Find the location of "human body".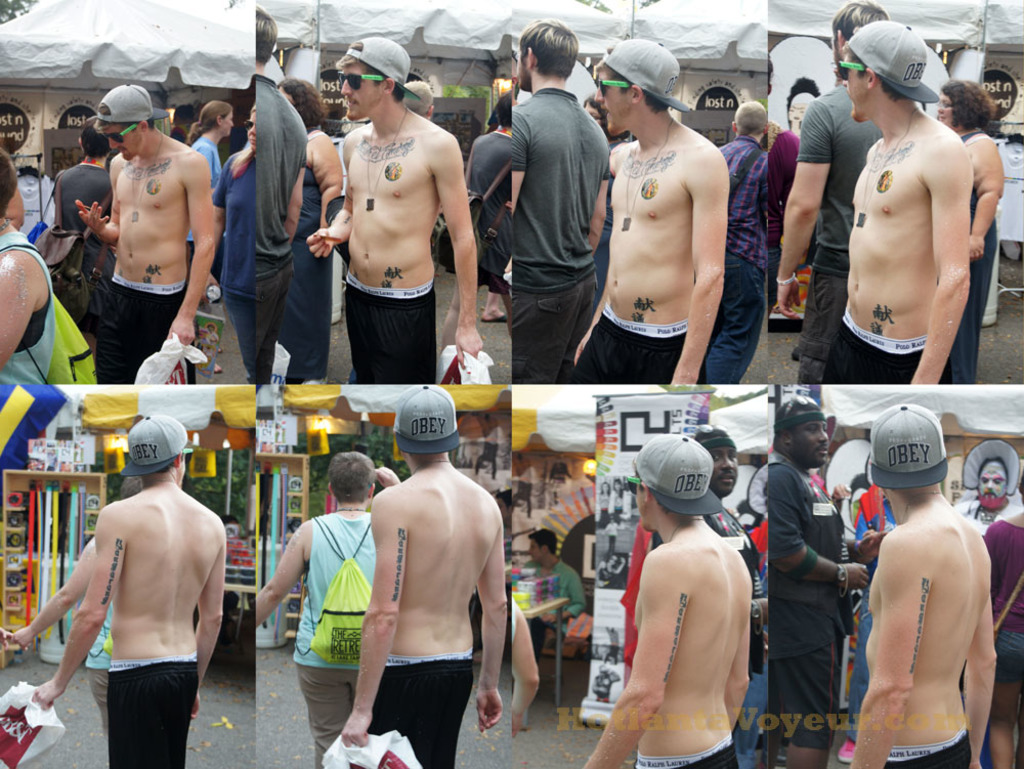
Location: l=979, t=507, r=1017, b=768.
